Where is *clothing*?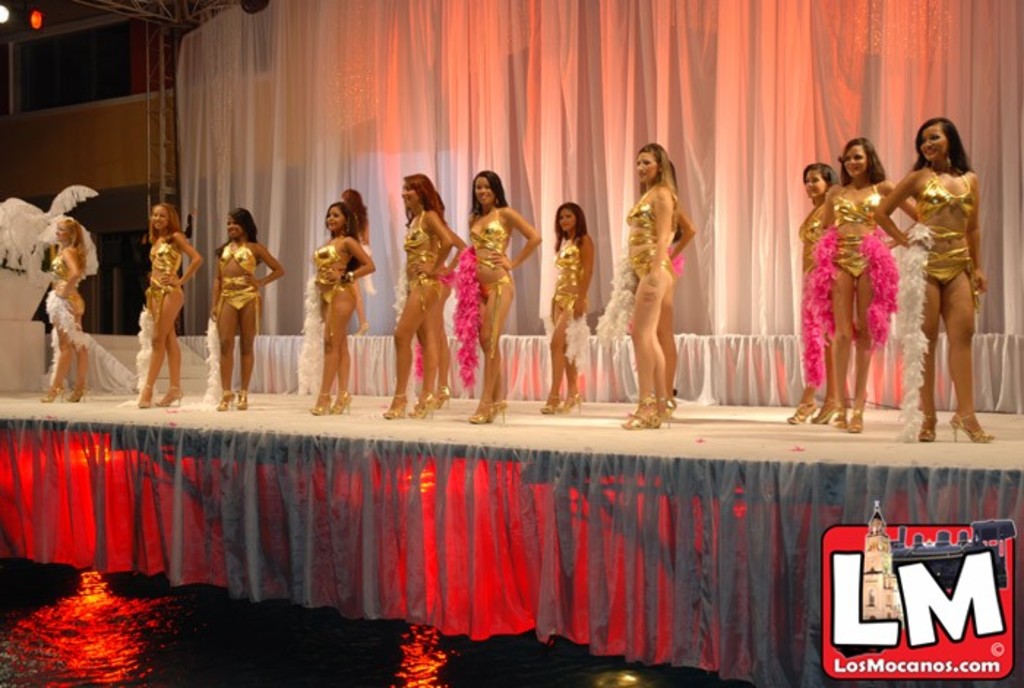
bbox=(911, 160, 973, 281).
